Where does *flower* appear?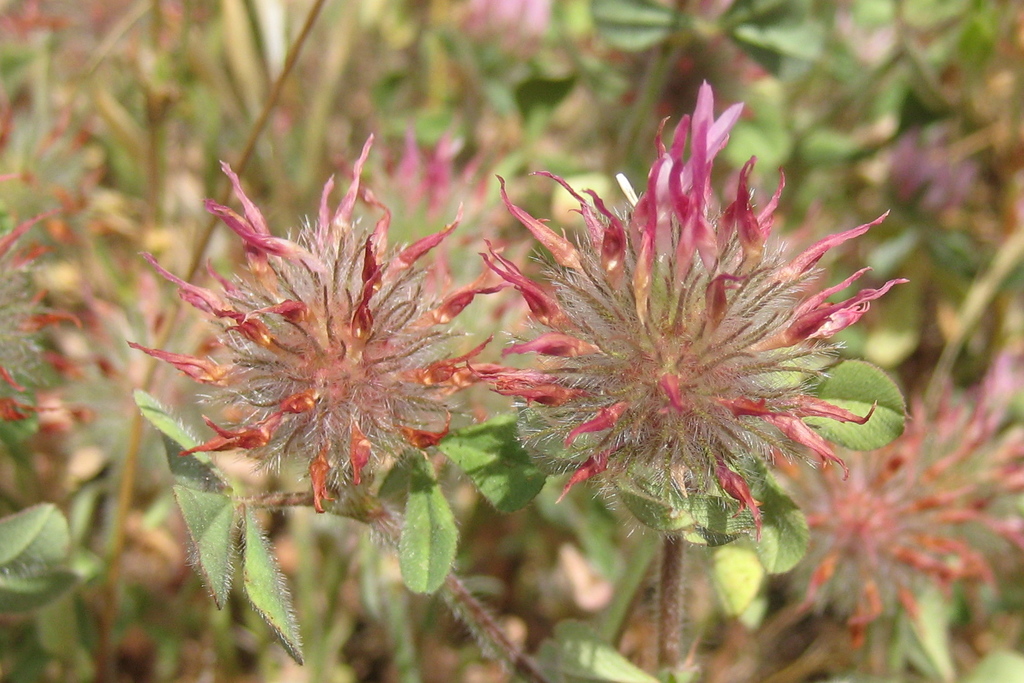
Appears at 0, 168, 83, 417.
